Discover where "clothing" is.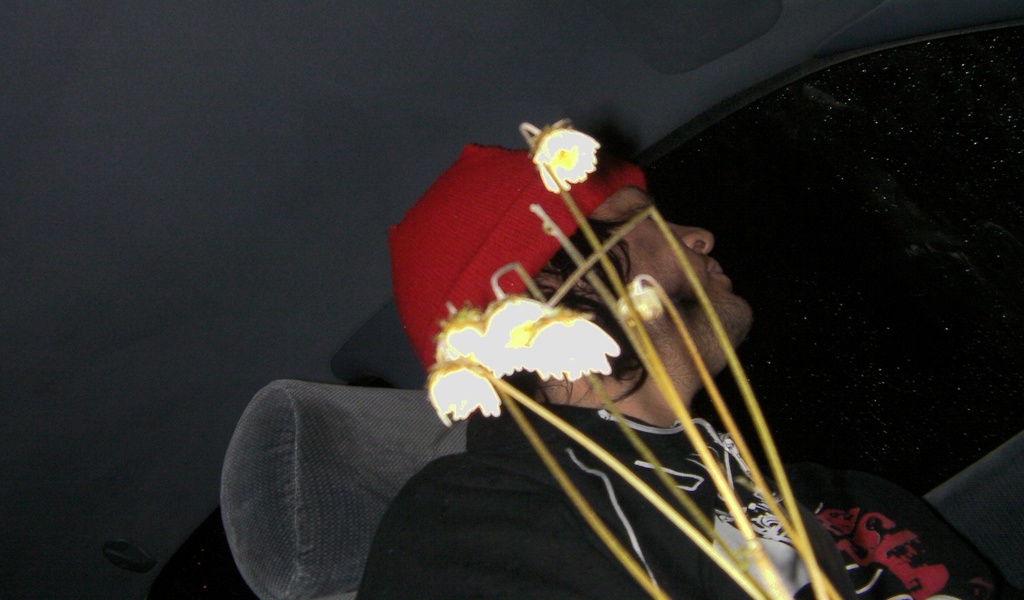
Discovered at Rect(362, 379, 1023, 599).
